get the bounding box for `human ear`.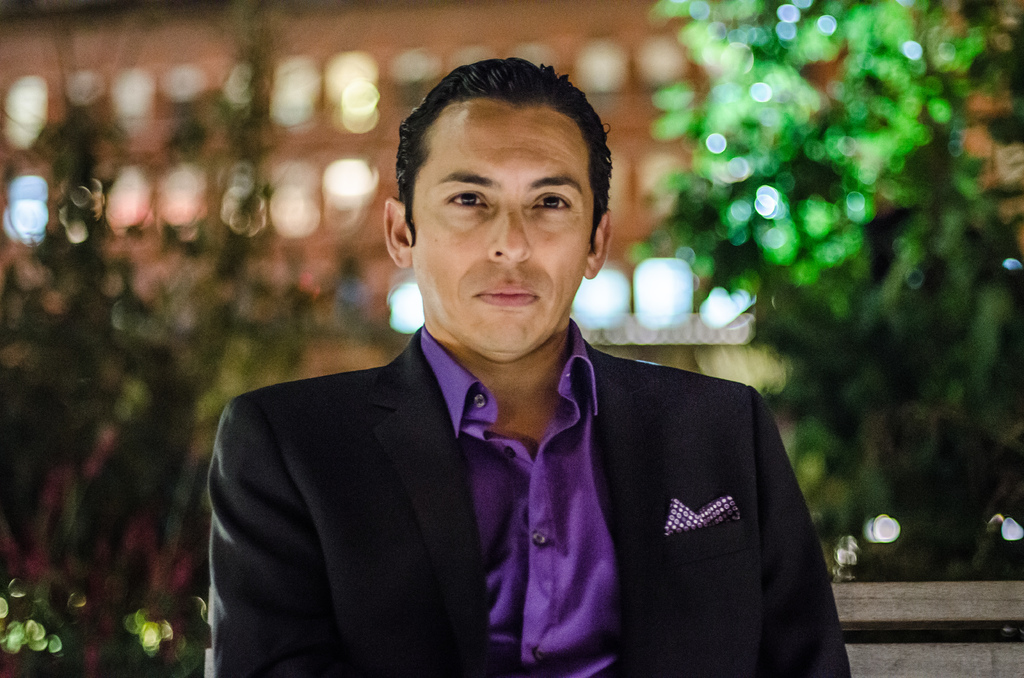
[x1=586, y1=210, x2=615, y2=282].
